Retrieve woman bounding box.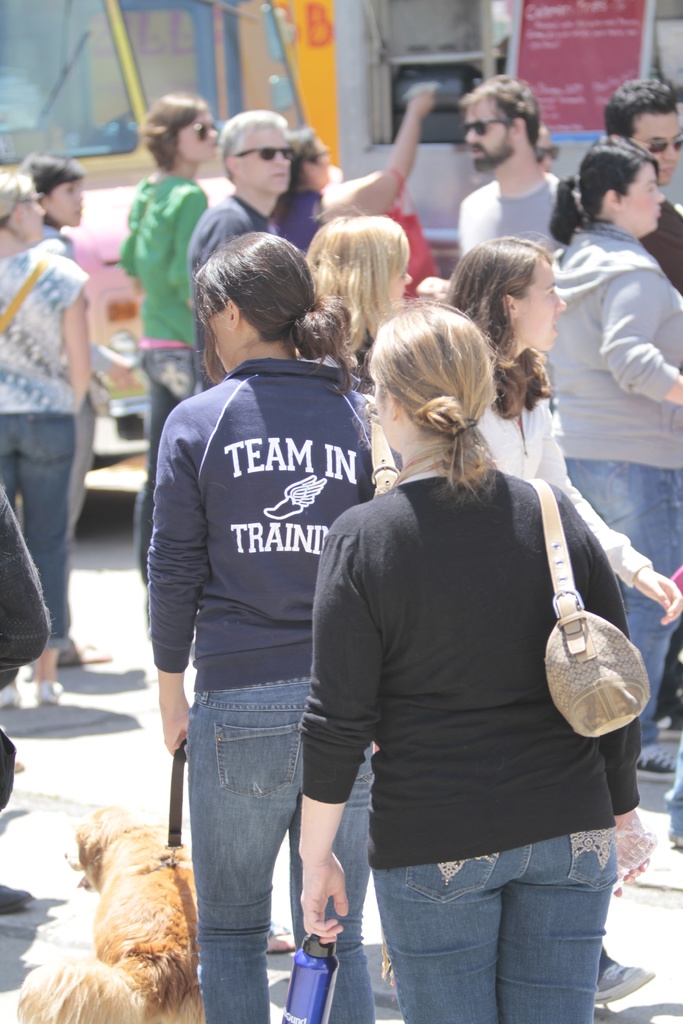
Bounding box: <box>539,138,682,767</box>.
